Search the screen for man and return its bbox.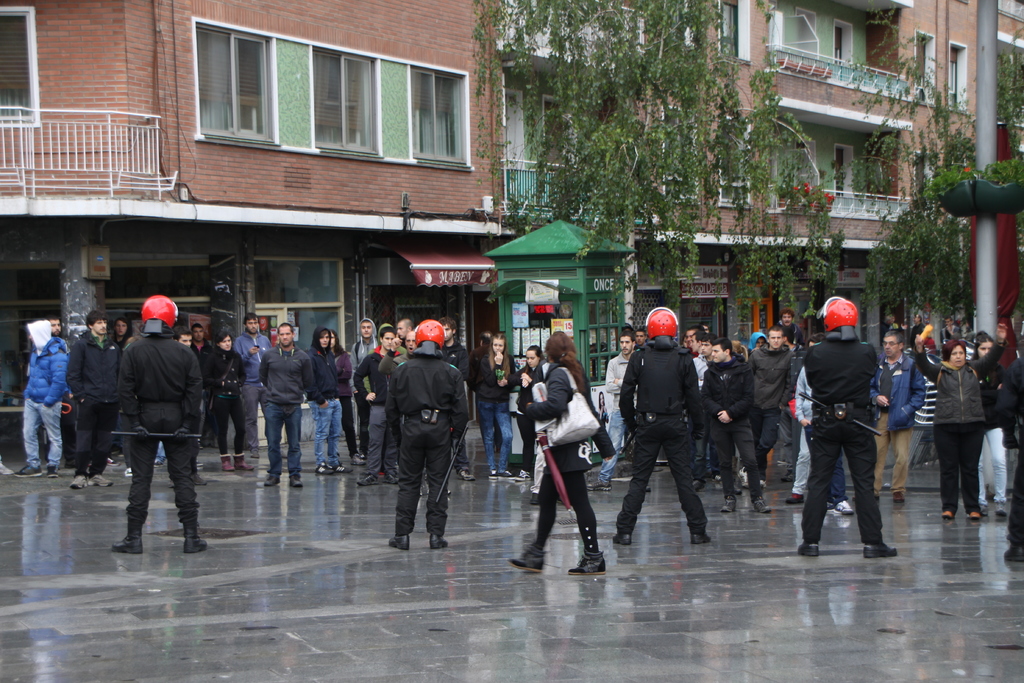
Found: locate(66, 310, 118, 491).
